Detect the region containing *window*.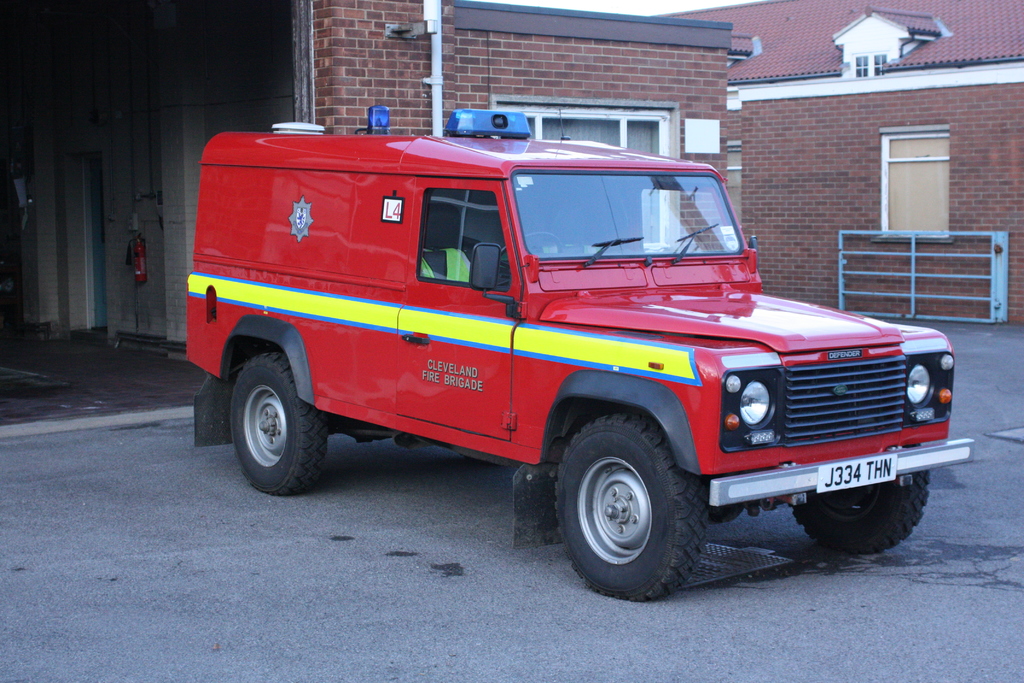
<box>488,94,684,250</box>.
